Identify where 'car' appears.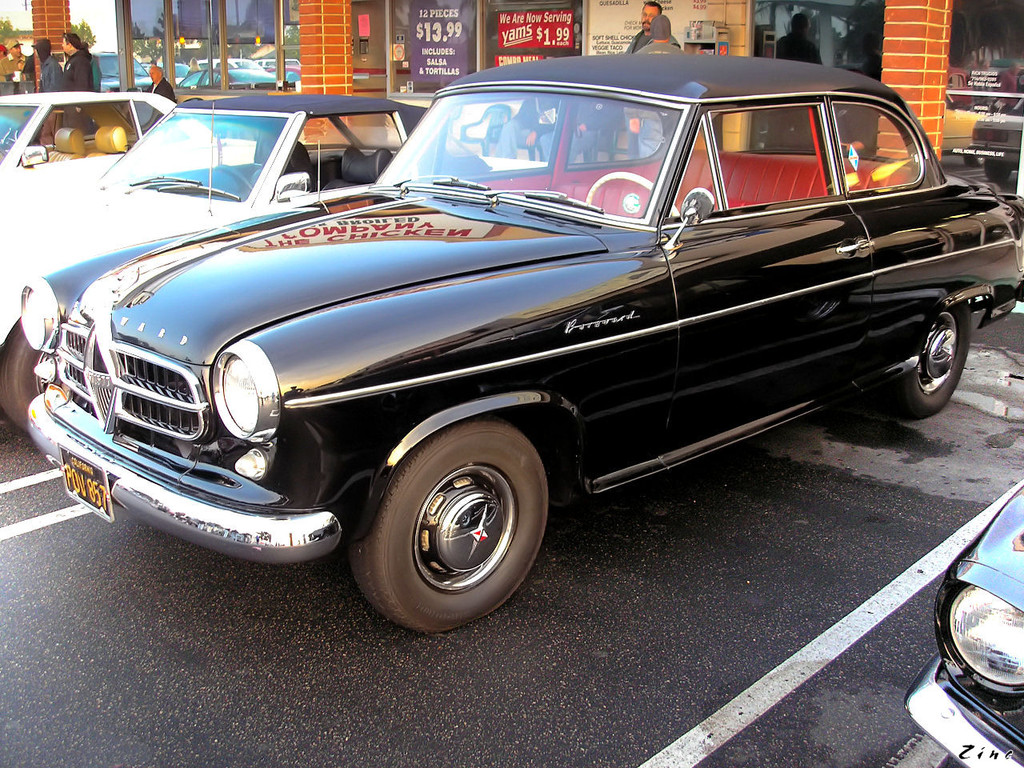
Appears at {"x1": 178, "y1": 67, "x2": 285, "y2": 90}.
